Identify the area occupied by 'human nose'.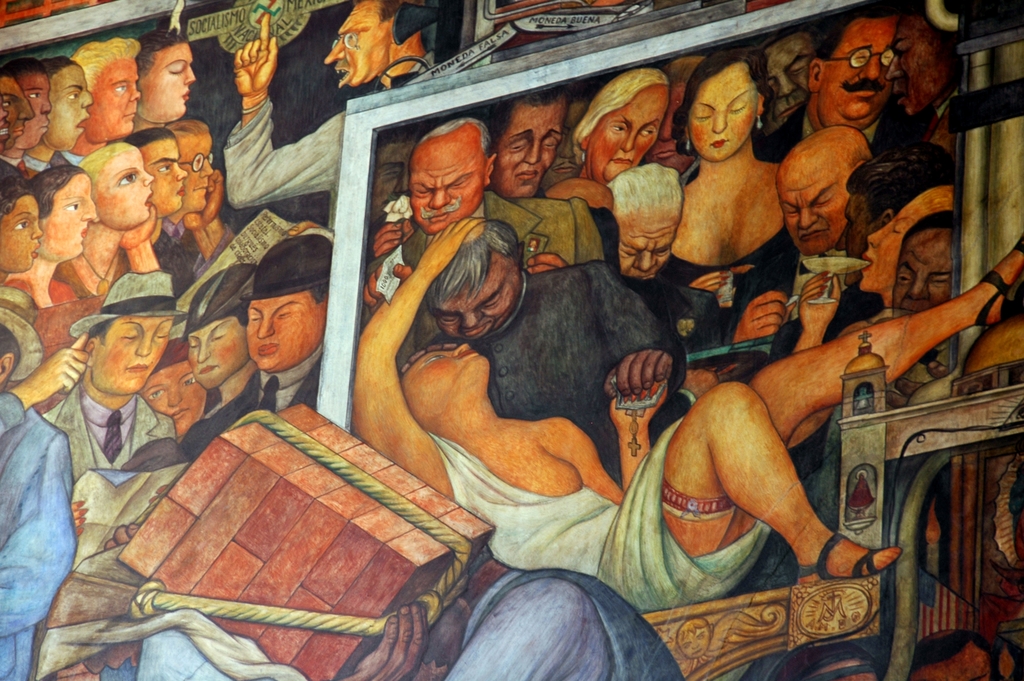
Area: <bbox>130, 80, 143, 105</bbox>.
